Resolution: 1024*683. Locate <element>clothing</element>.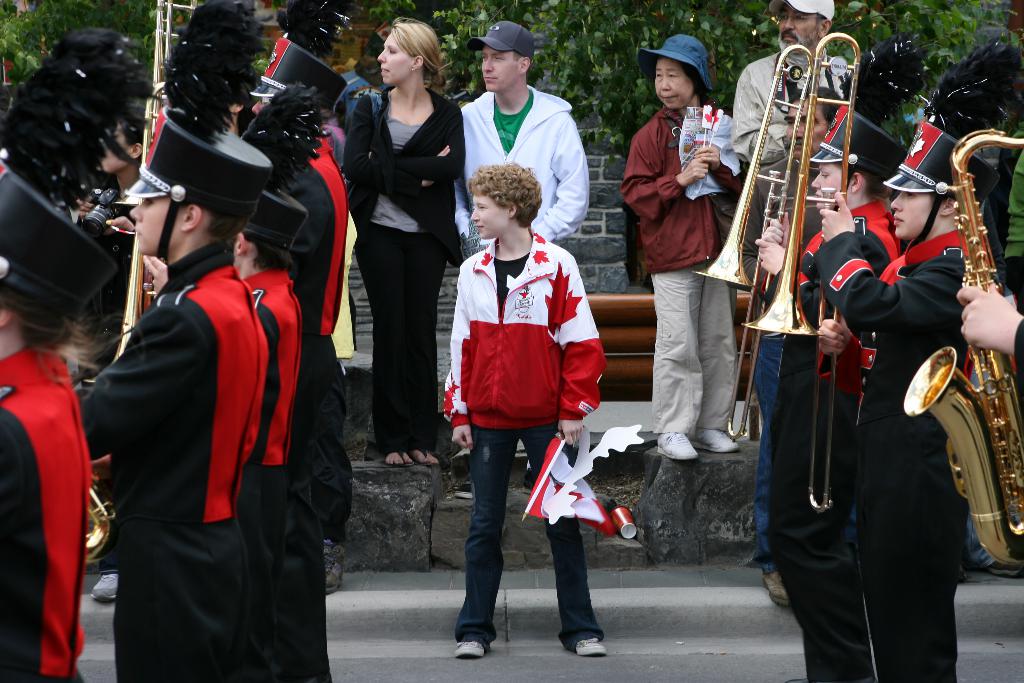
{"x1": 84, "y1": 238, "x2": 278, "y2": 677}.
